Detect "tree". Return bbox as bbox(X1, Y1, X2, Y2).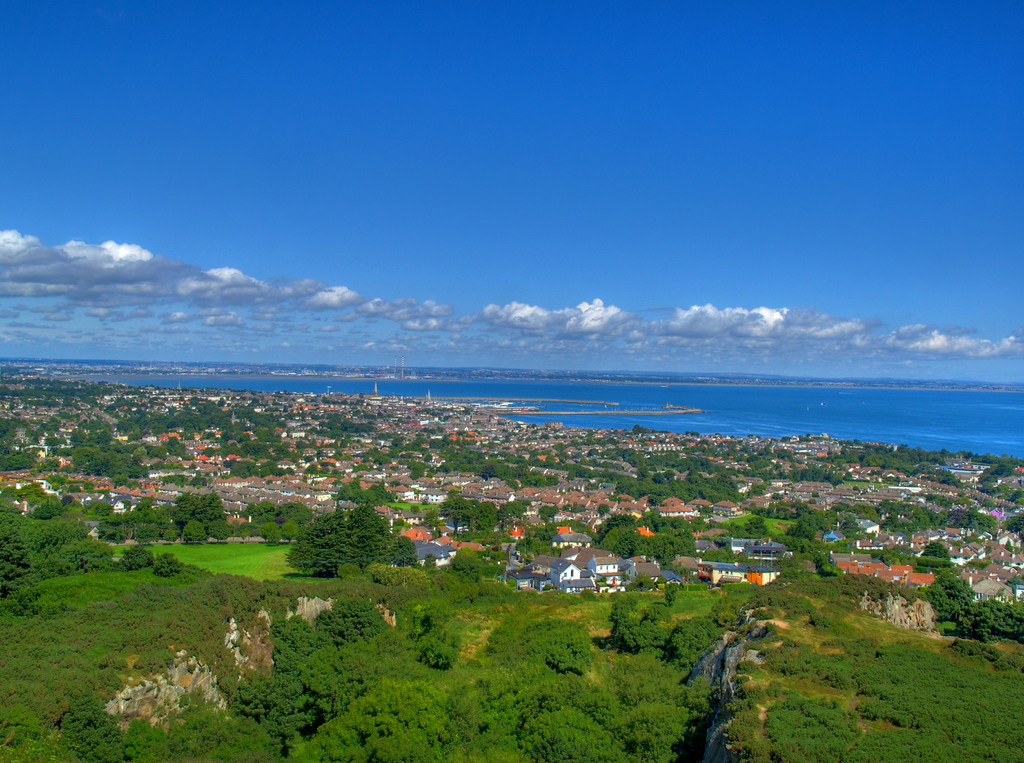
bbox(556, 440, 570, 451).
